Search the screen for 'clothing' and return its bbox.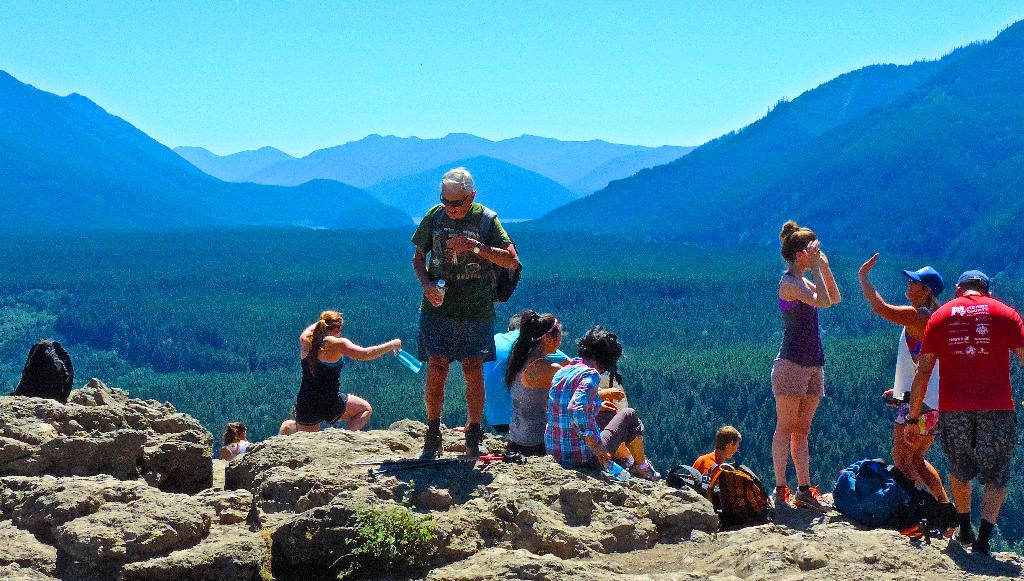
Found: bbox(911, 292, 1023, 487).
